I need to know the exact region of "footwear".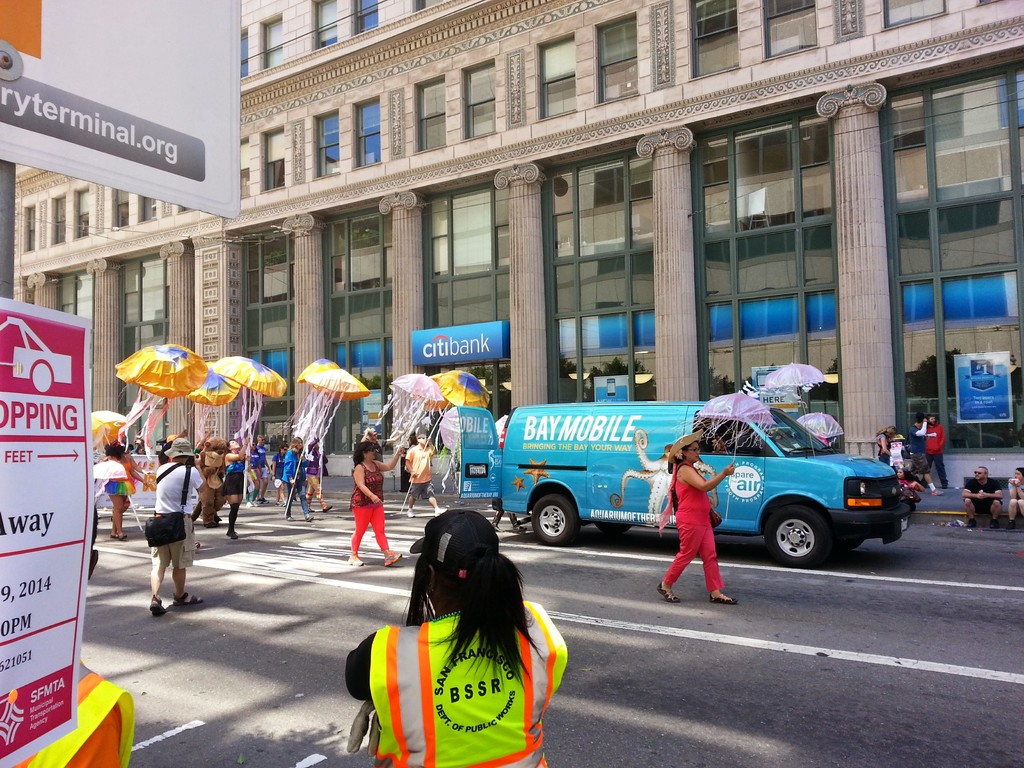
Region: region(287, 515, 292, 522).
